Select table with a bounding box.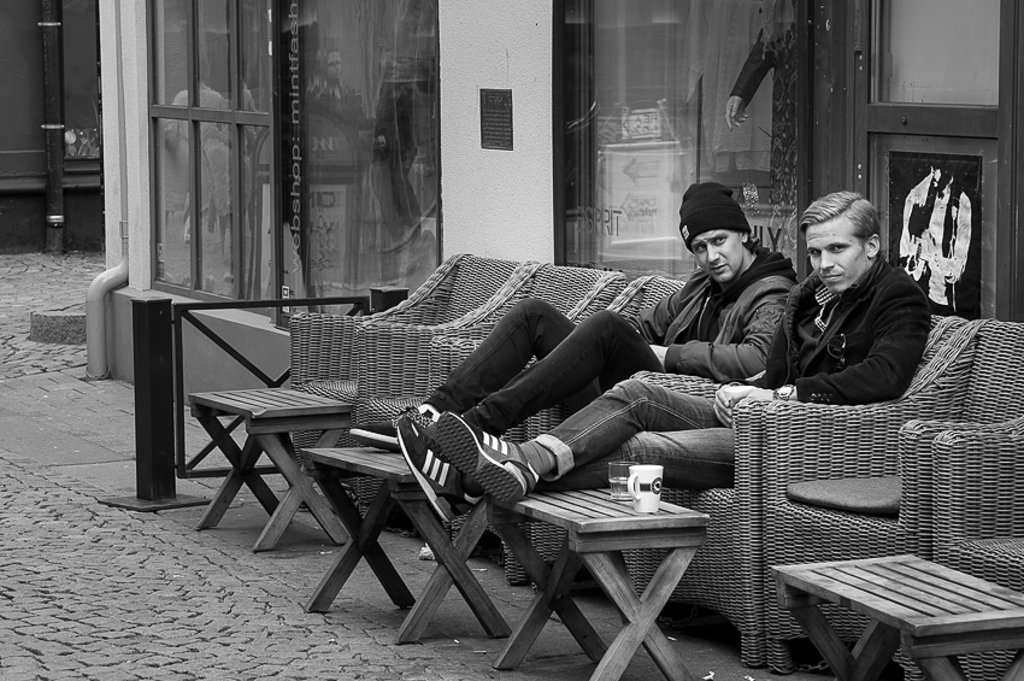
l=307, t=440, r=506, b=641.
